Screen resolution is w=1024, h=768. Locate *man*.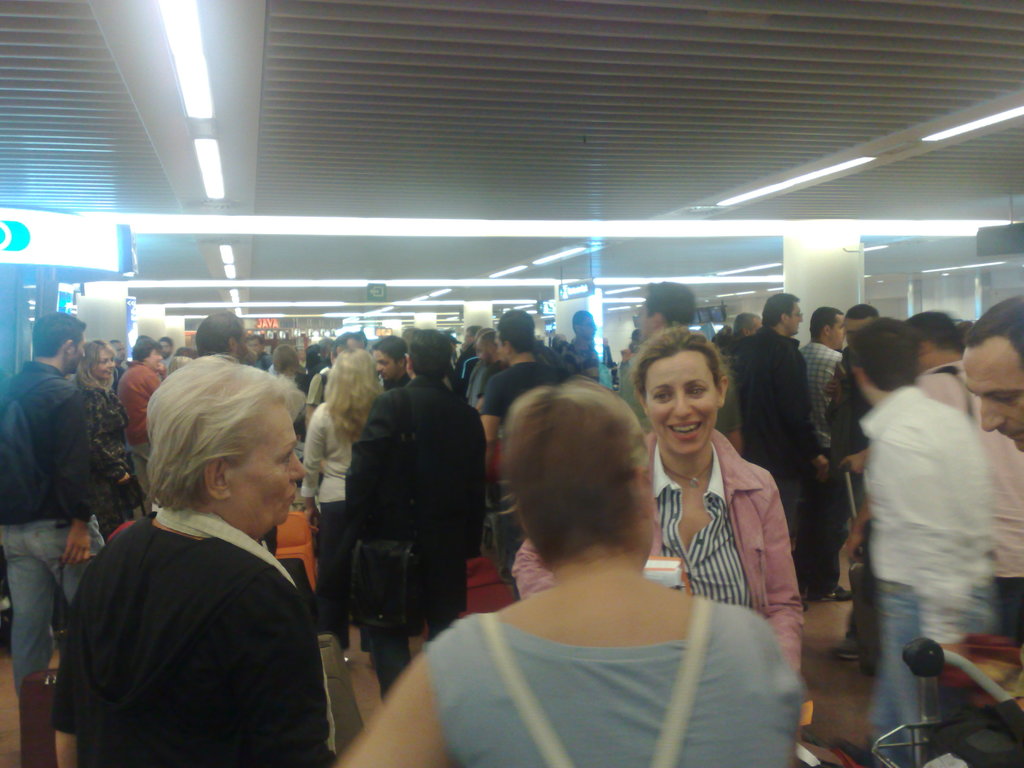
[x1=963, y1=294, x2=1023, y2=455].
